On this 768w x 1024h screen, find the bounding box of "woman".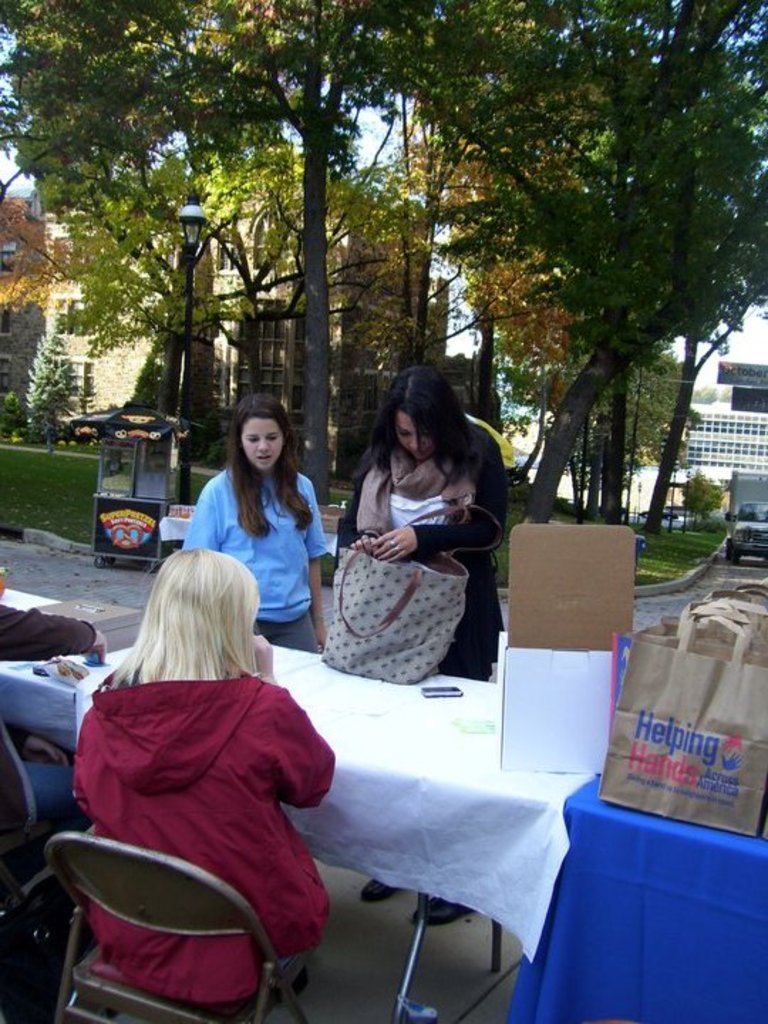
Bounding box: bbox=(338, 353, 509, 924).
